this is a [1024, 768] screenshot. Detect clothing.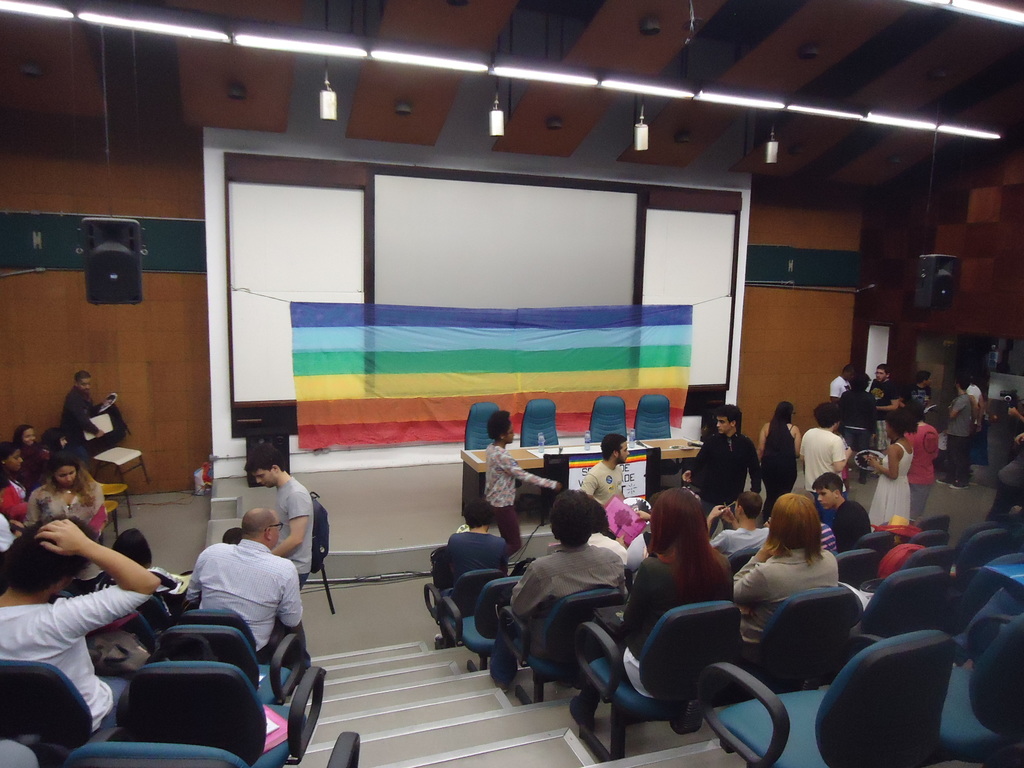
left=58, top=378, right=101, bottom=456.
